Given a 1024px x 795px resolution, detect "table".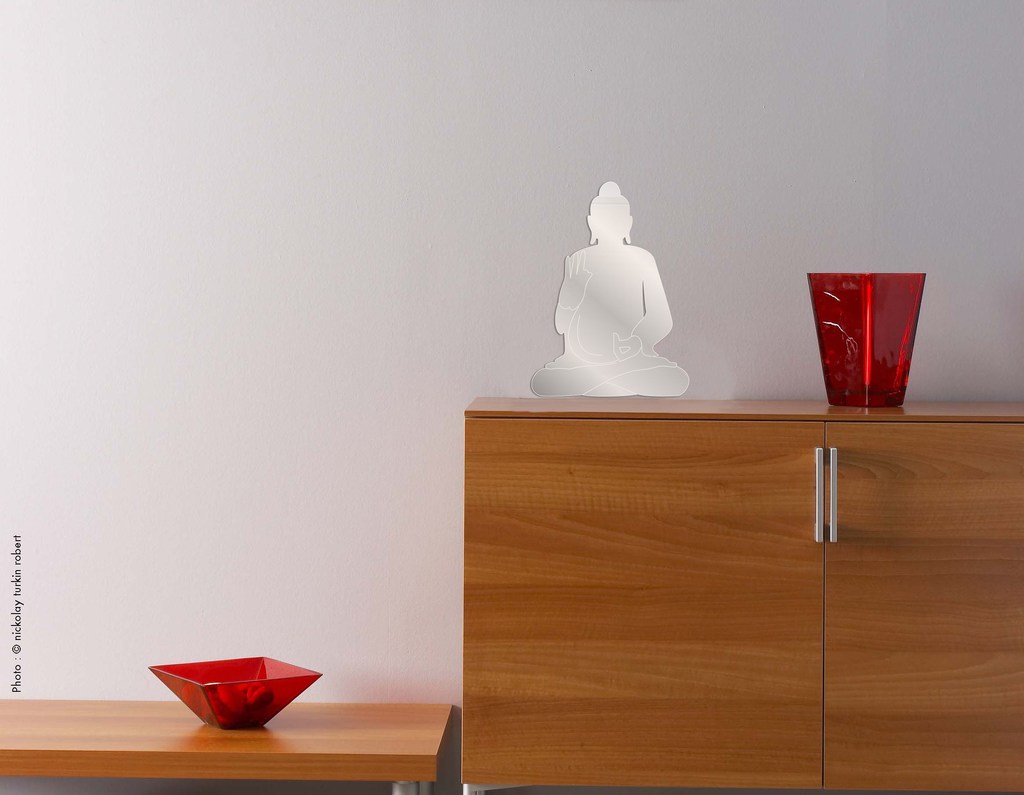
0/693/453/794.
